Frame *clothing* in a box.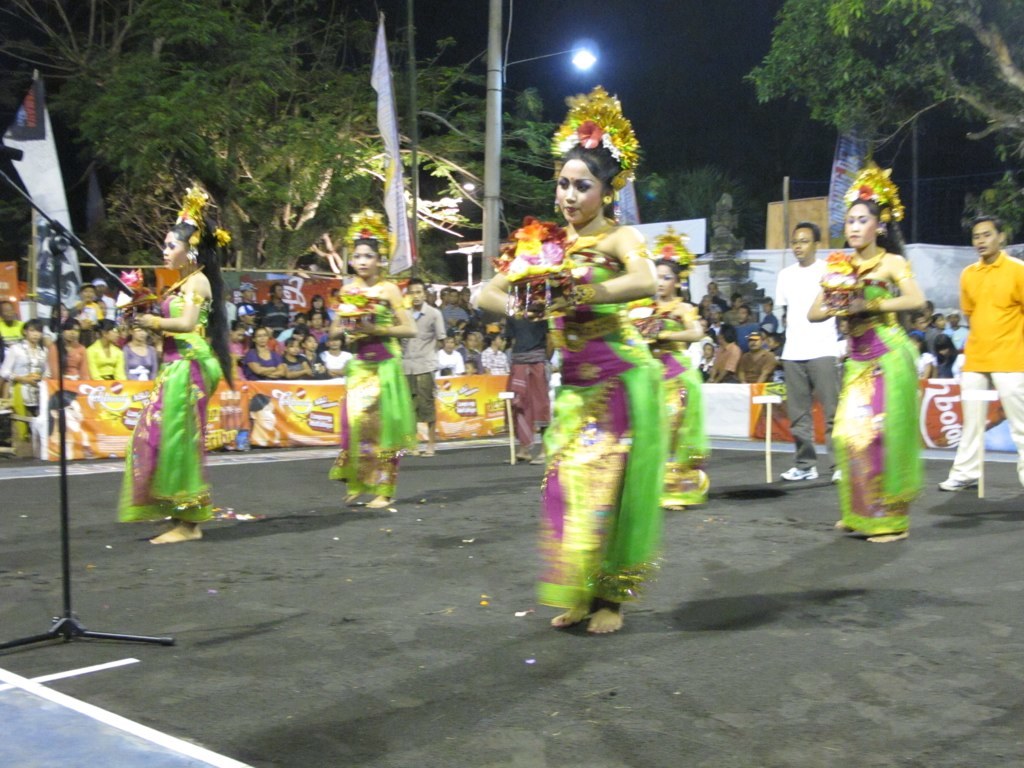
[left=642, top=288, right=713, bottom=520].
